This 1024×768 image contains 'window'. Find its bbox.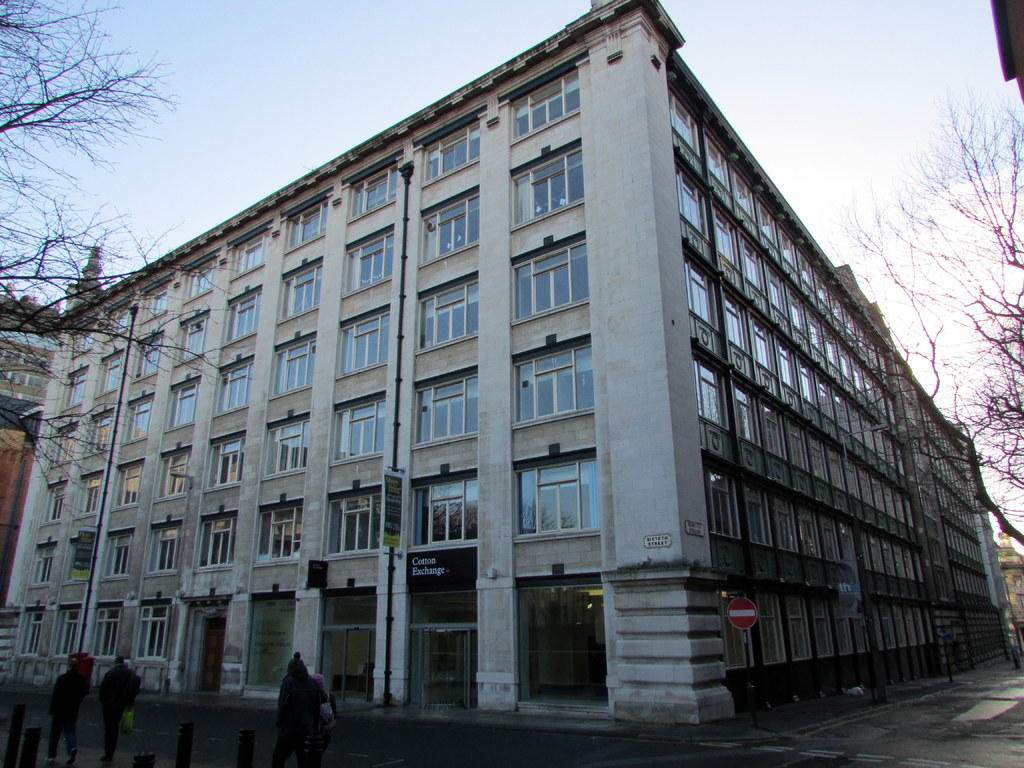
rect(419, 277, 480, 353).
